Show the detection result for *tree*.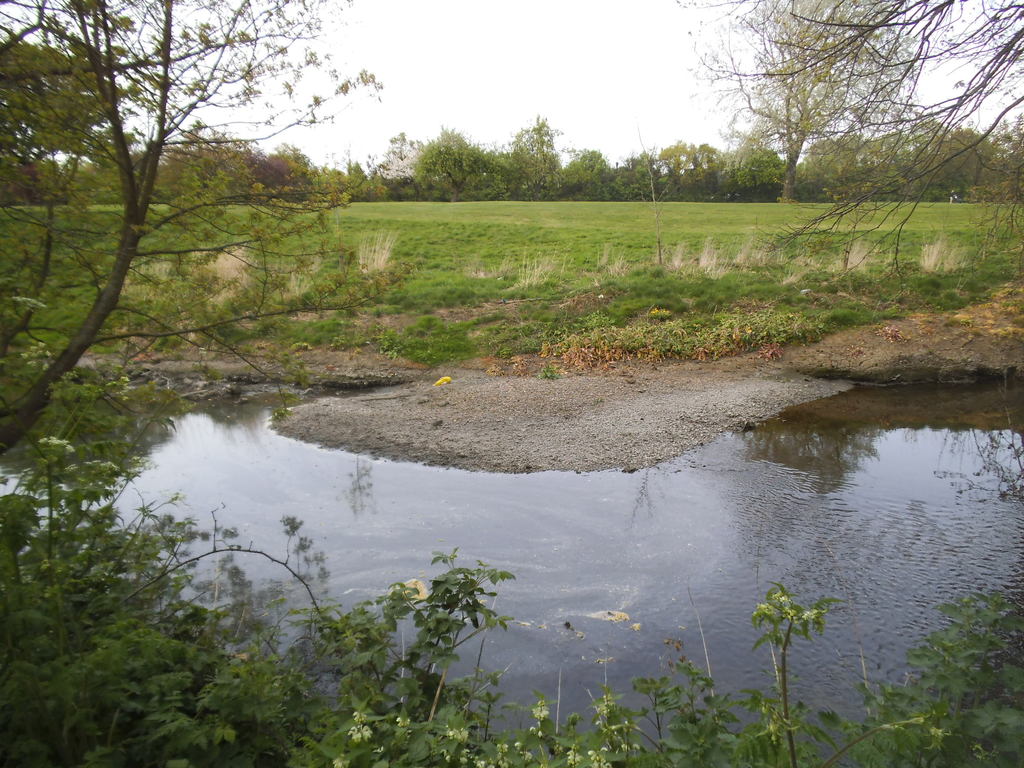
Rect(555, 151, 627, 216).
